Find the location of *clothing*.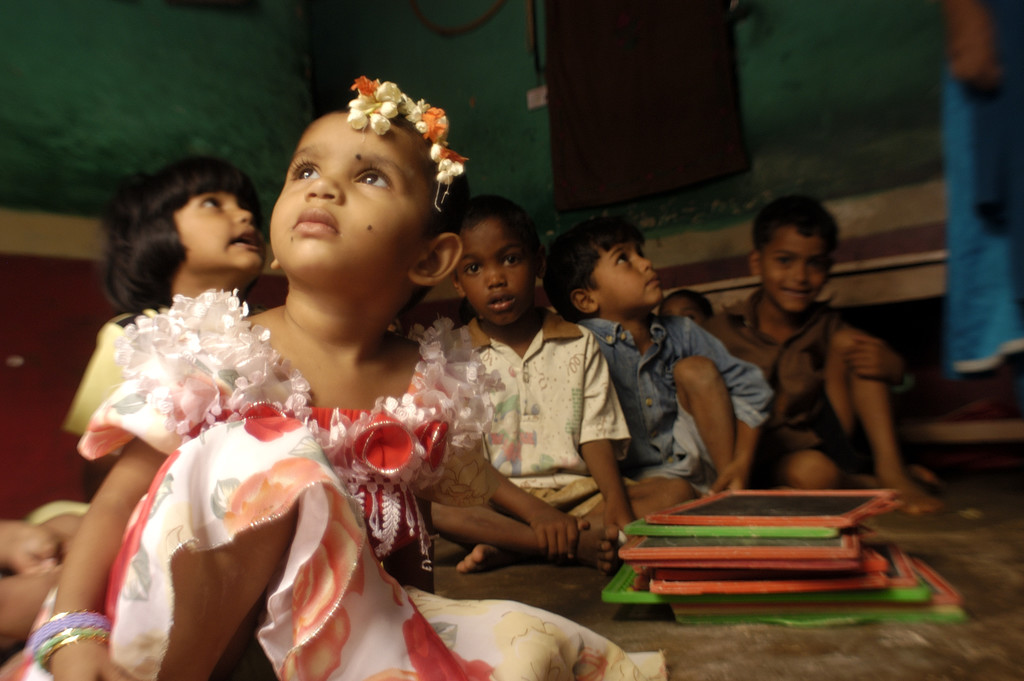
Location: 582 310 775 491.
